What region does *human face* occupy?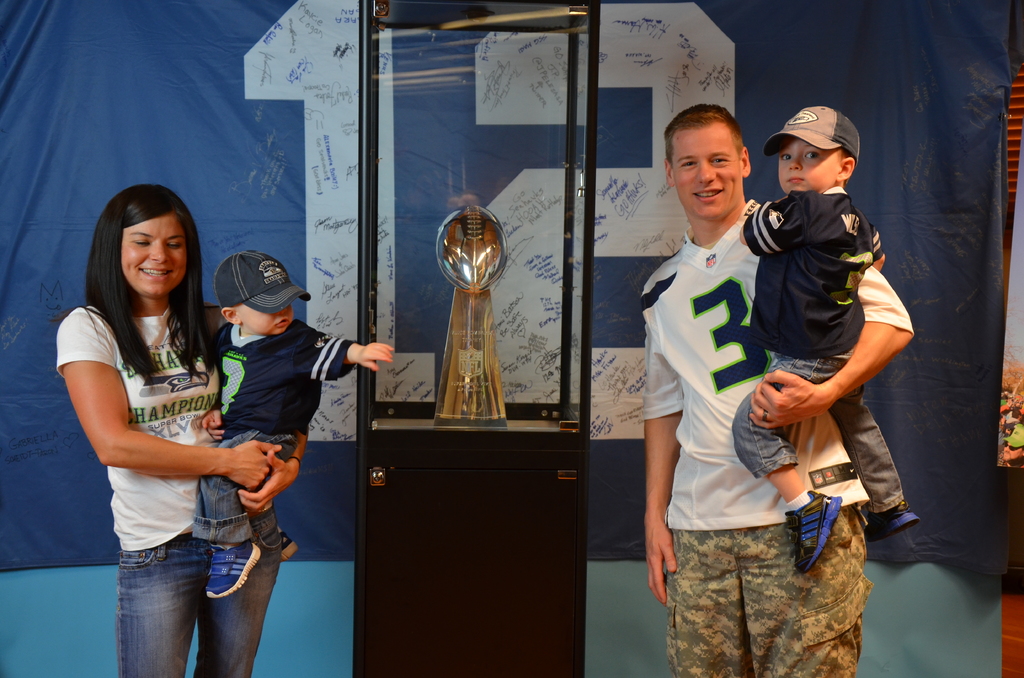
locate(776, 134, 841, 197).
